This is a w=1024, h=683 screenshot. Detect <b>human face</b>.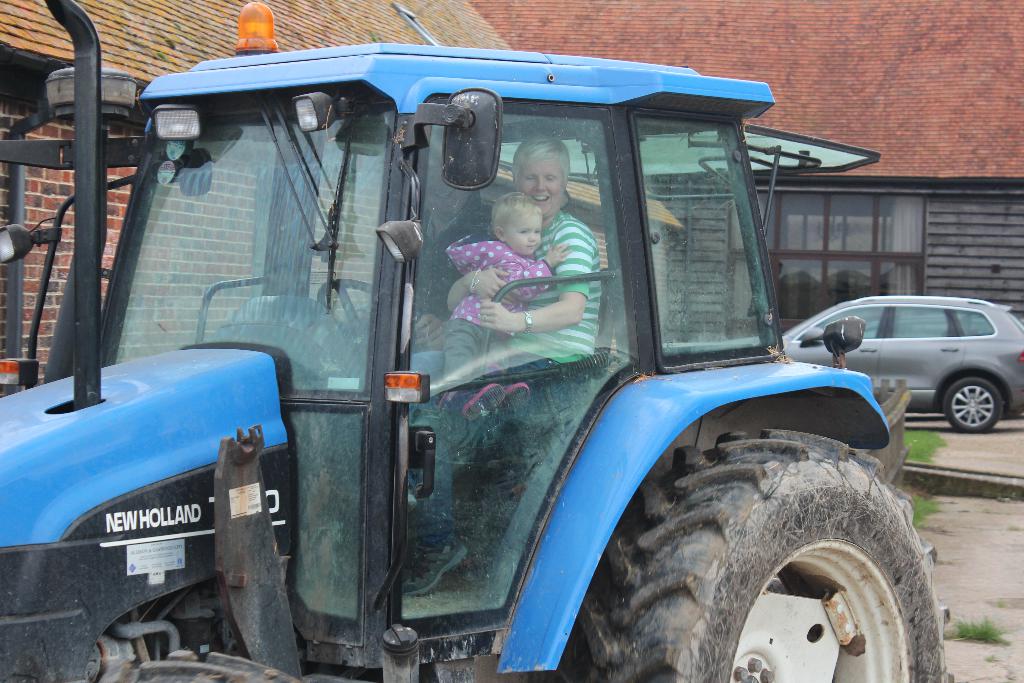
506/215/540/252.
